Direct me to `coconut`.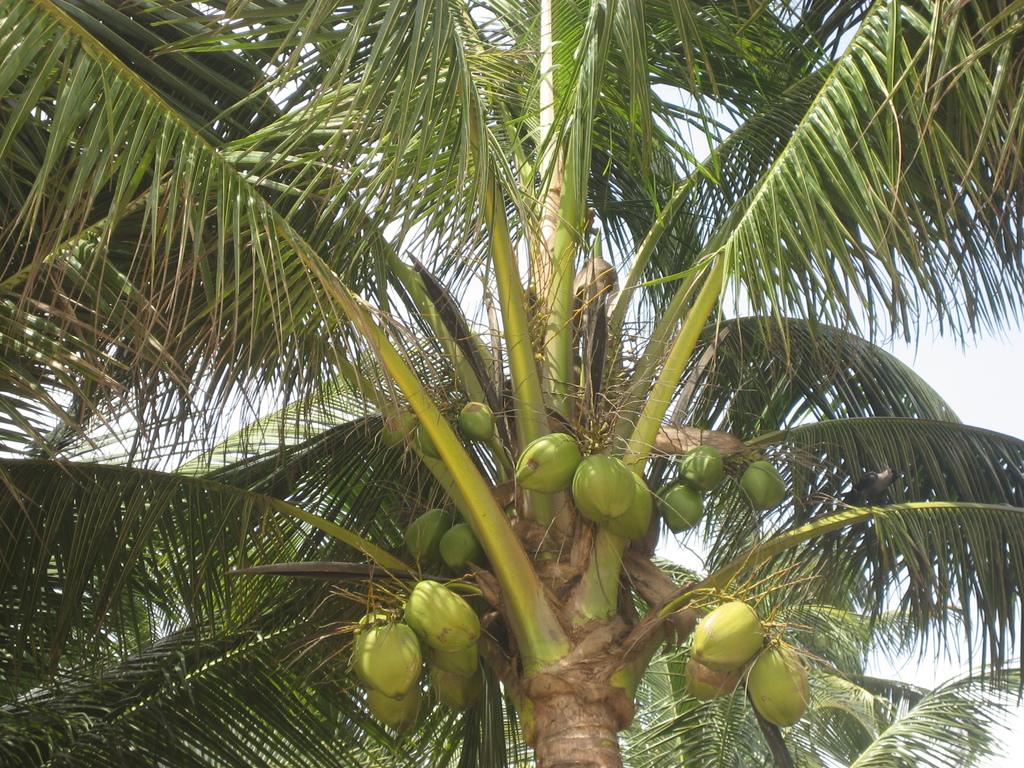
Direction: <box>732,458,788,509</box>.
